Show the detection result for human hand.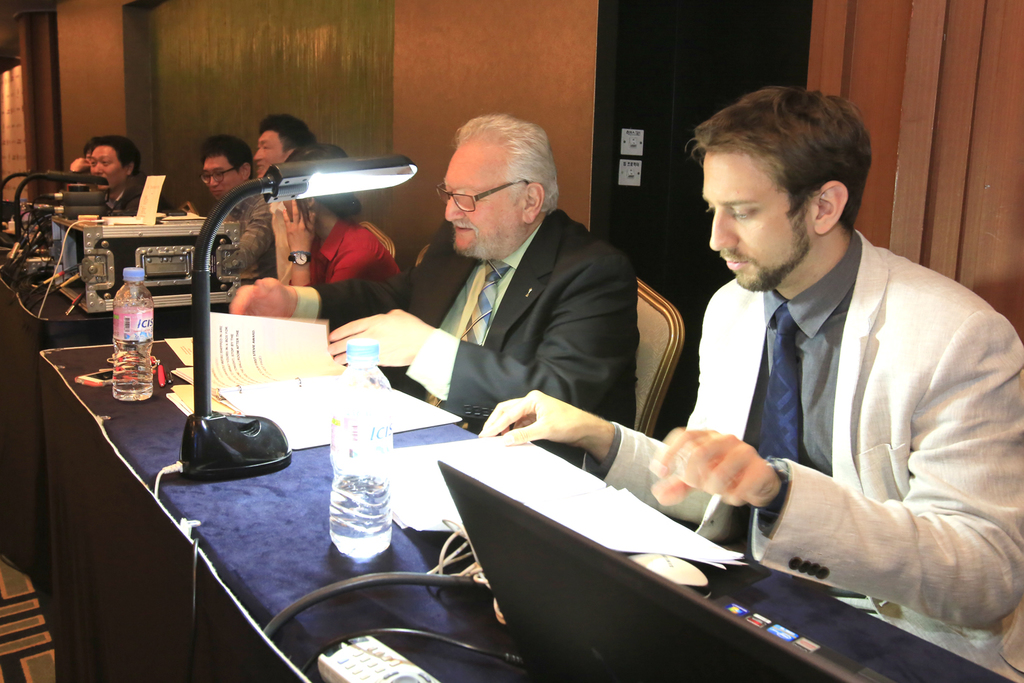
pyautogui.locateOnScreen(659, 426, 812, 526).
